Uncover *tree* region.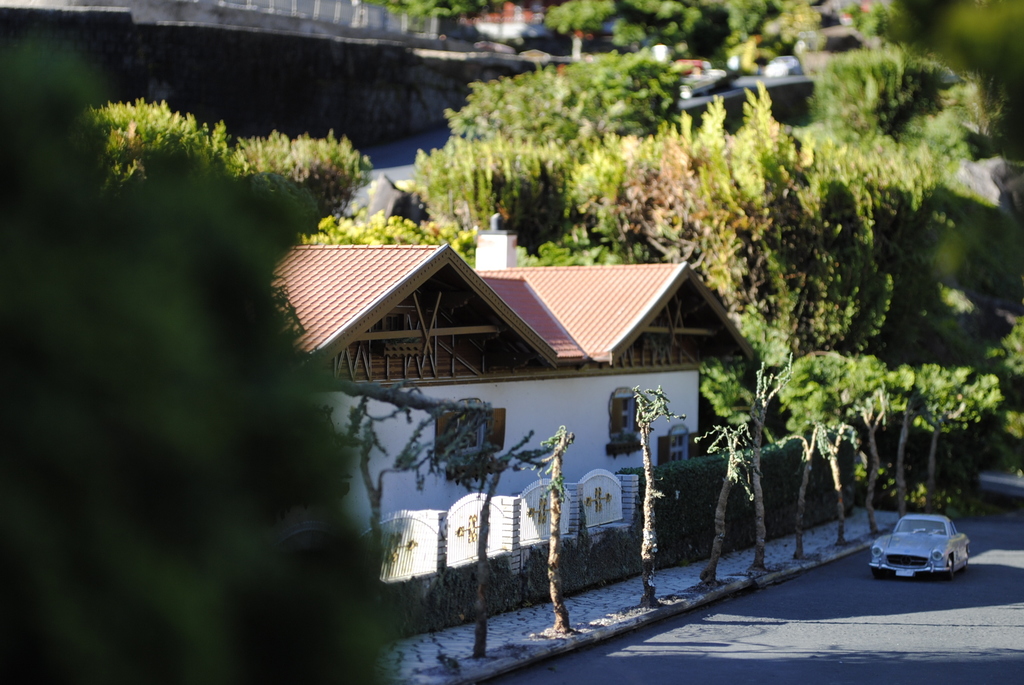
Uncovered: 434,51,698,142.
